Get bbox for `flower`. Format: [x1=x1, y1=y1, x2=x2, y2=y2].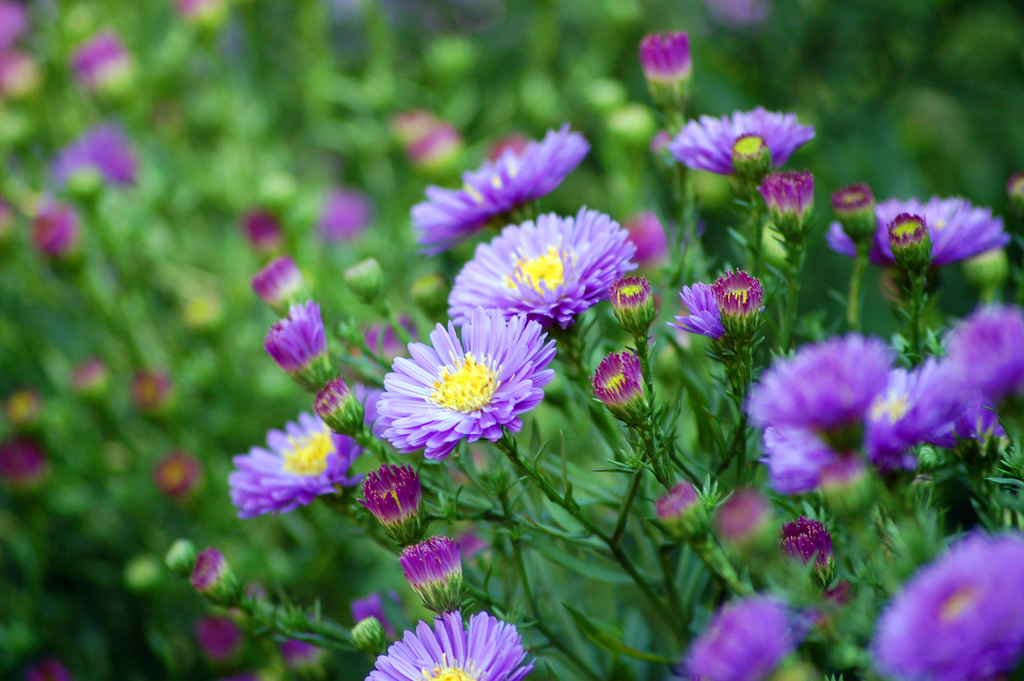
[x1=173, y1=0, x2=237, y2=45].
